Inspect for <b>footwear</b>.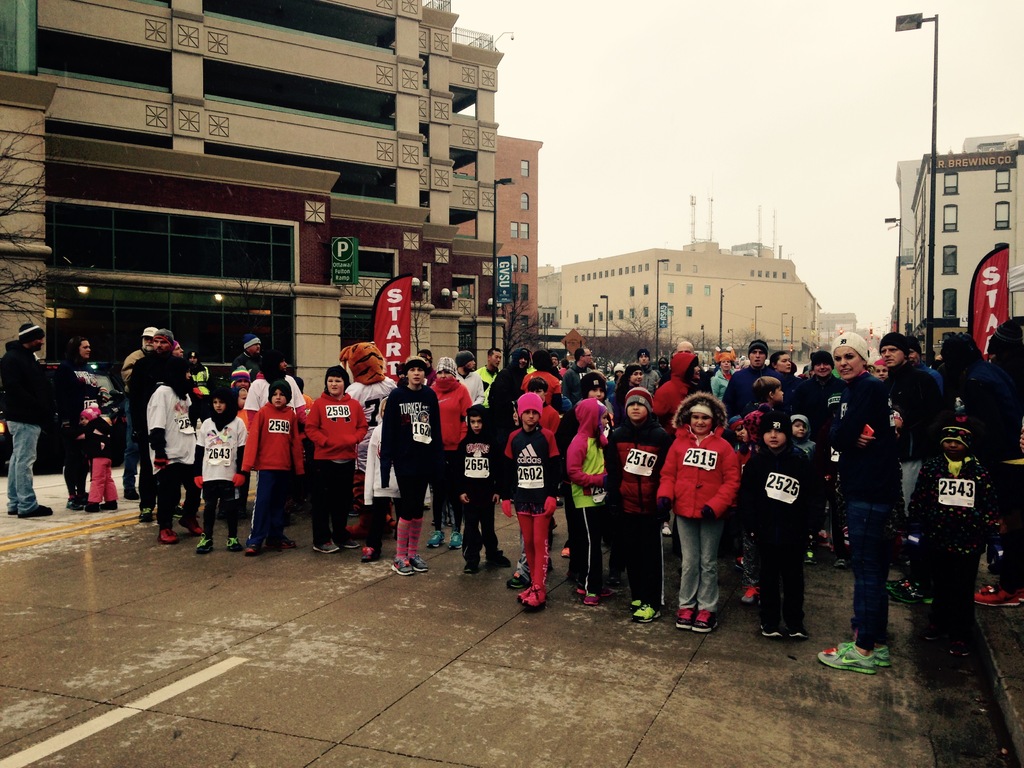
Inspection: bbox=[178, 519, 196, 534].
